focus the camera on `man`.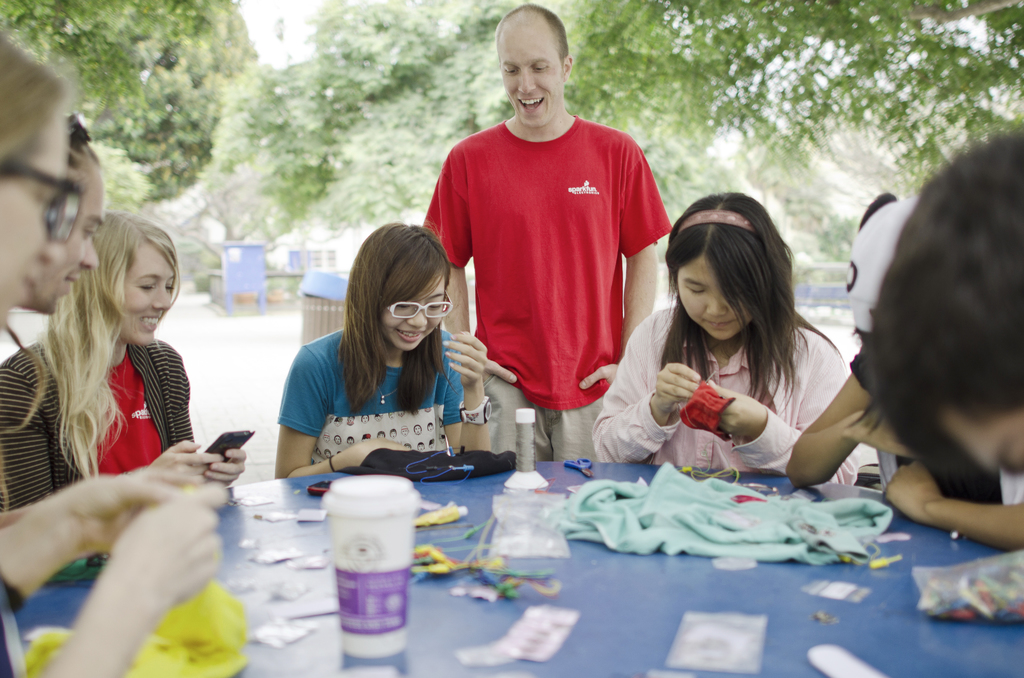
Focus region: <region>419, 3, 669, 478</region>.
